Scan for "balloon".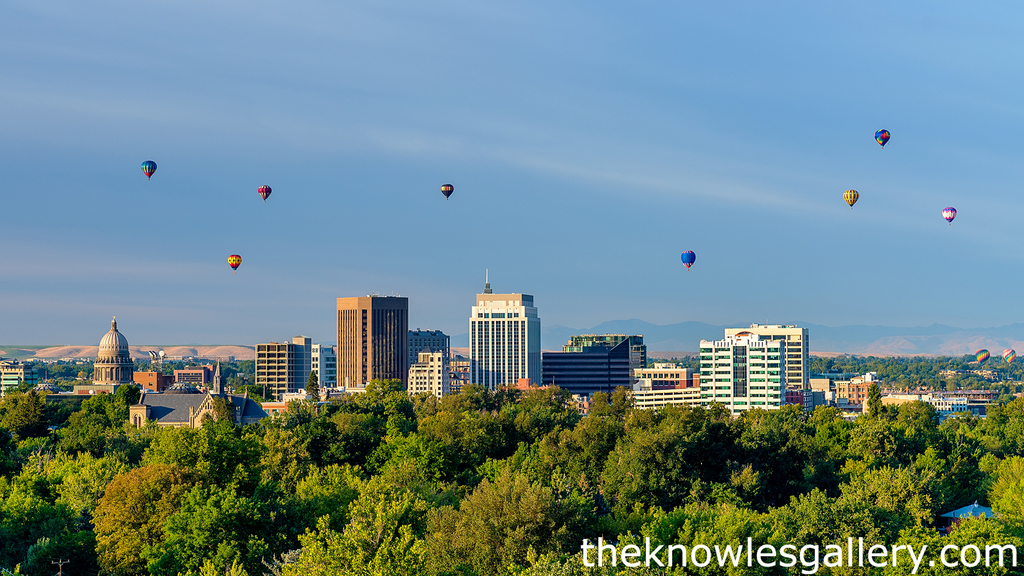
Scan result: region(257, 184, 270, 199).
